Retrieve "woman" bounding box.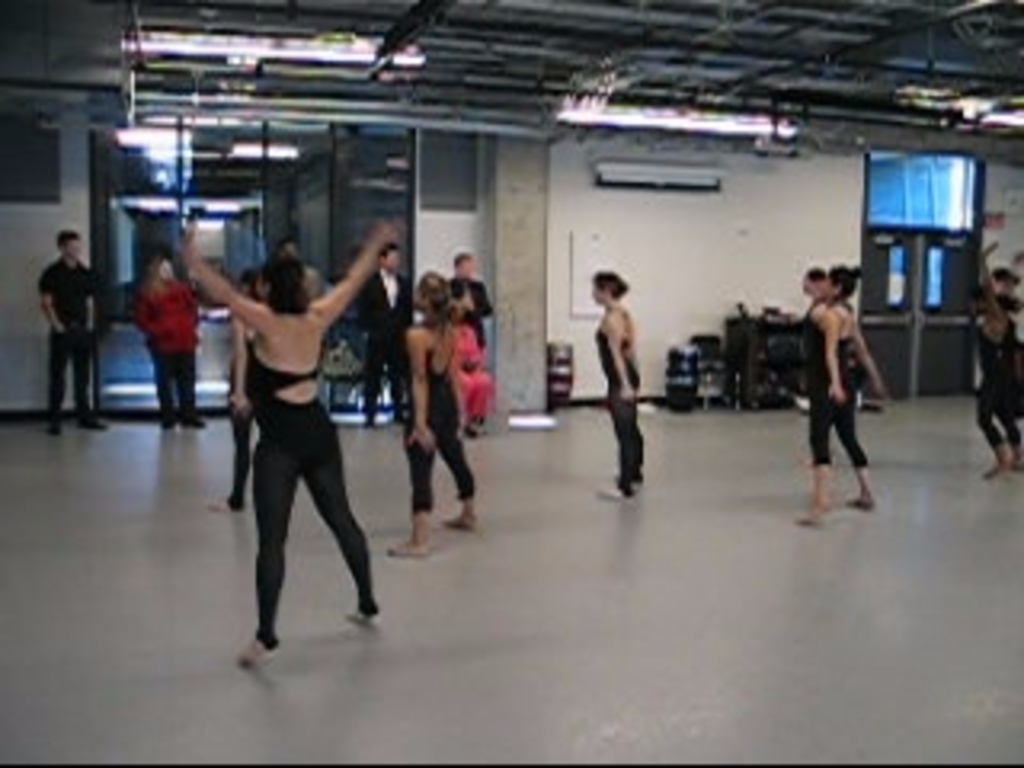
Bounding box: Rect(163, 218, 384, 675).
